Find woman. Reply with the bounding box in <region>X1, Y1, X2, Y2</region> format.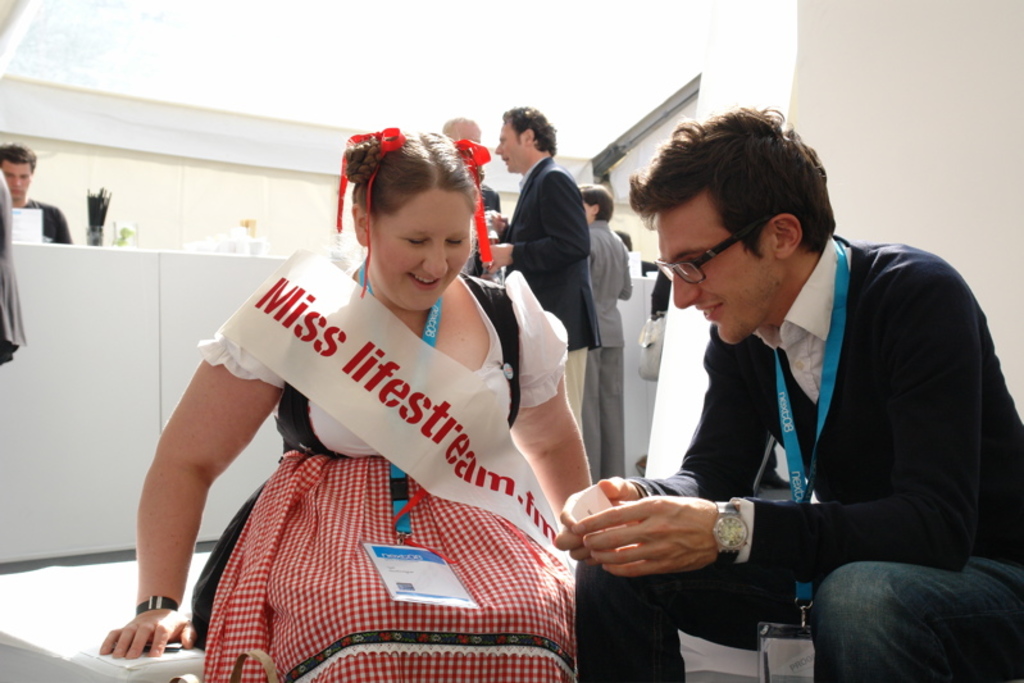
<region>141, 113, 619, 664</region>.
